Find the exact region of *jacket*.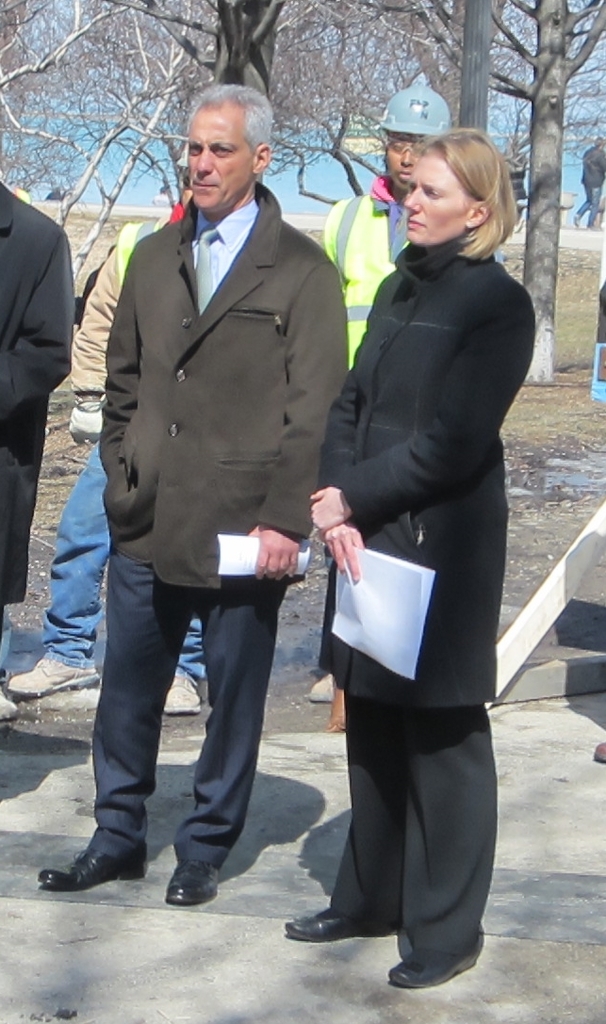
Exact region: <region>312, 242, 534, 720</region>.
